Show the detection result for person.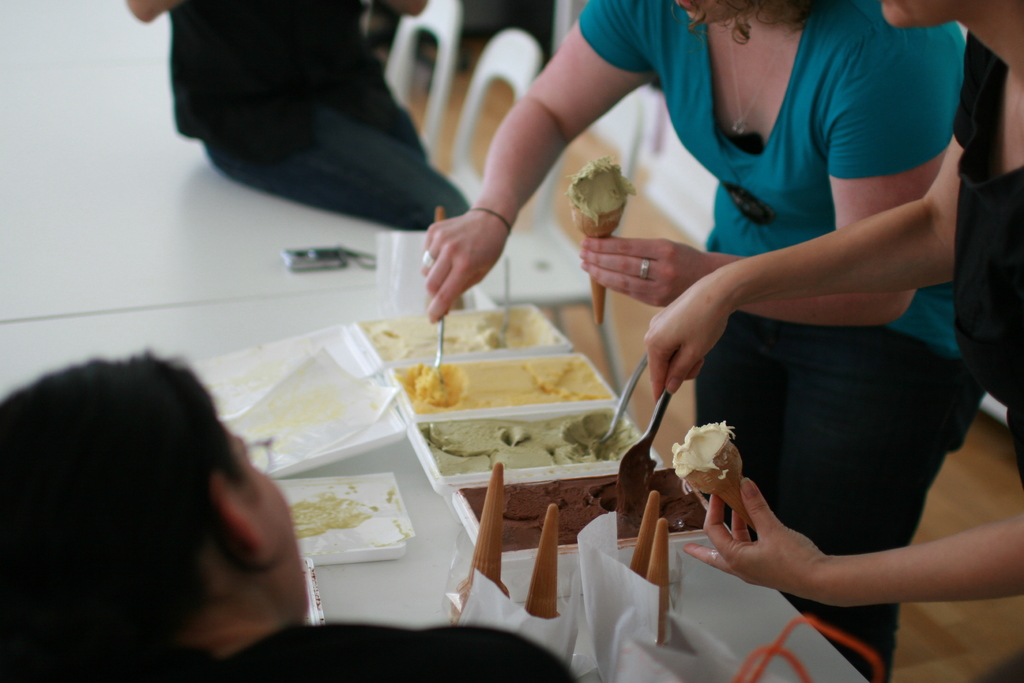
(left=128, top=0, right=477, bottom=248).
